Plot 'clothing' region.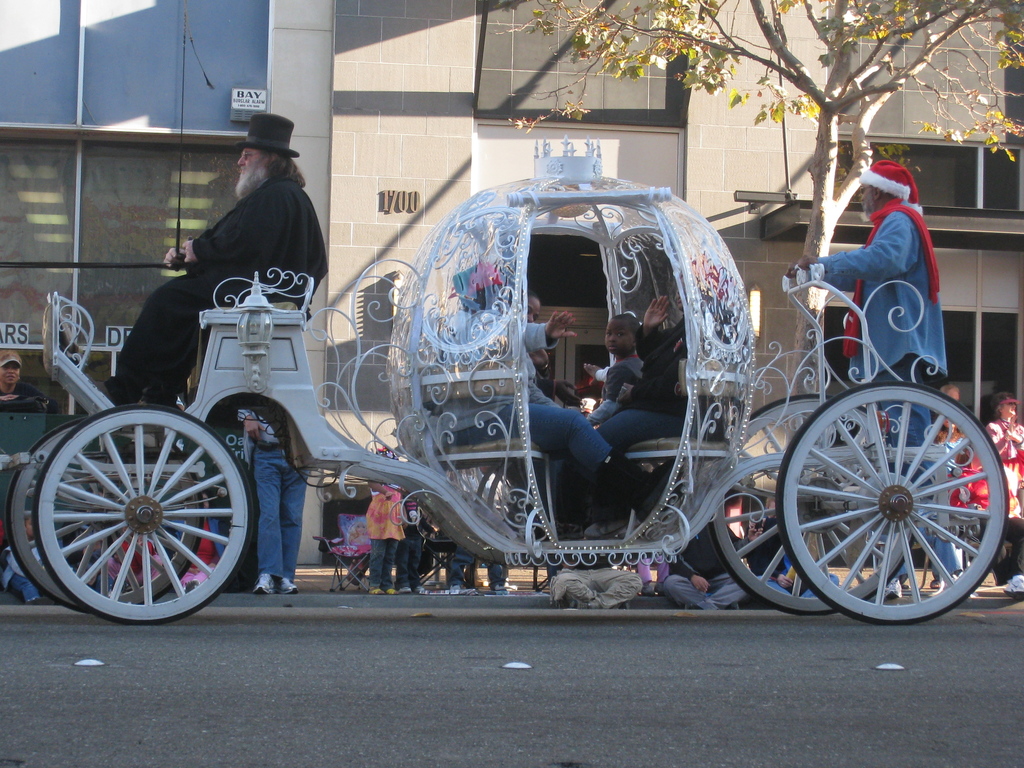
Plotted at bbox=(237, 407, 311, 580).
